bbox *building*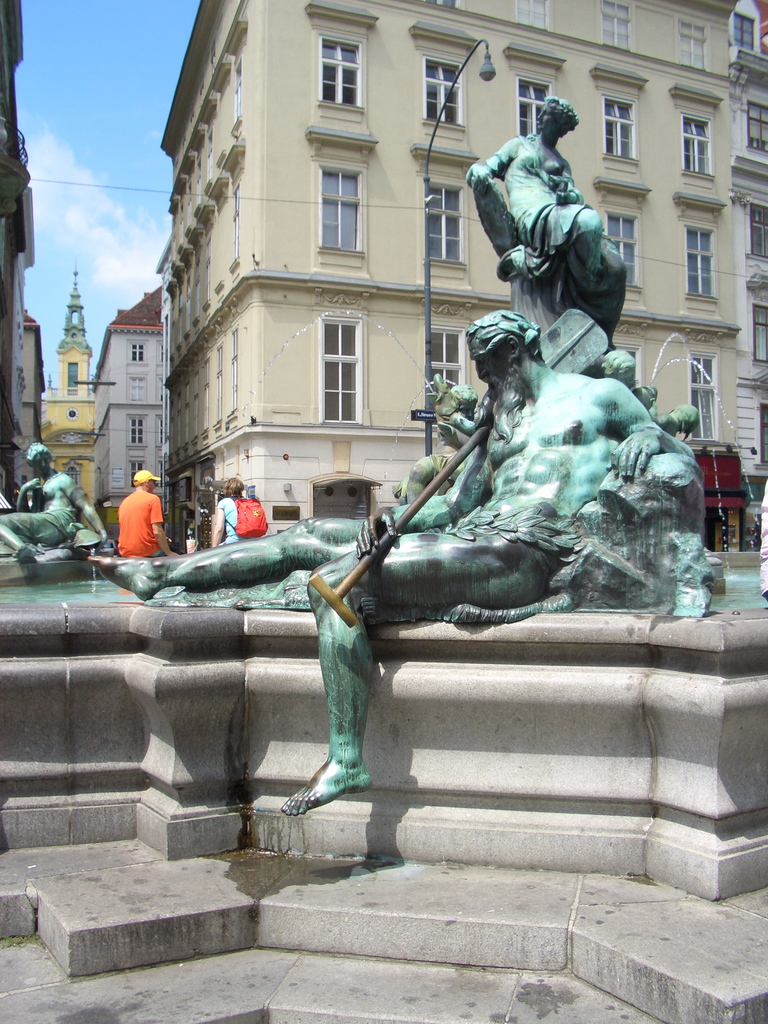
<region>93, 286, 167, 540</region>
